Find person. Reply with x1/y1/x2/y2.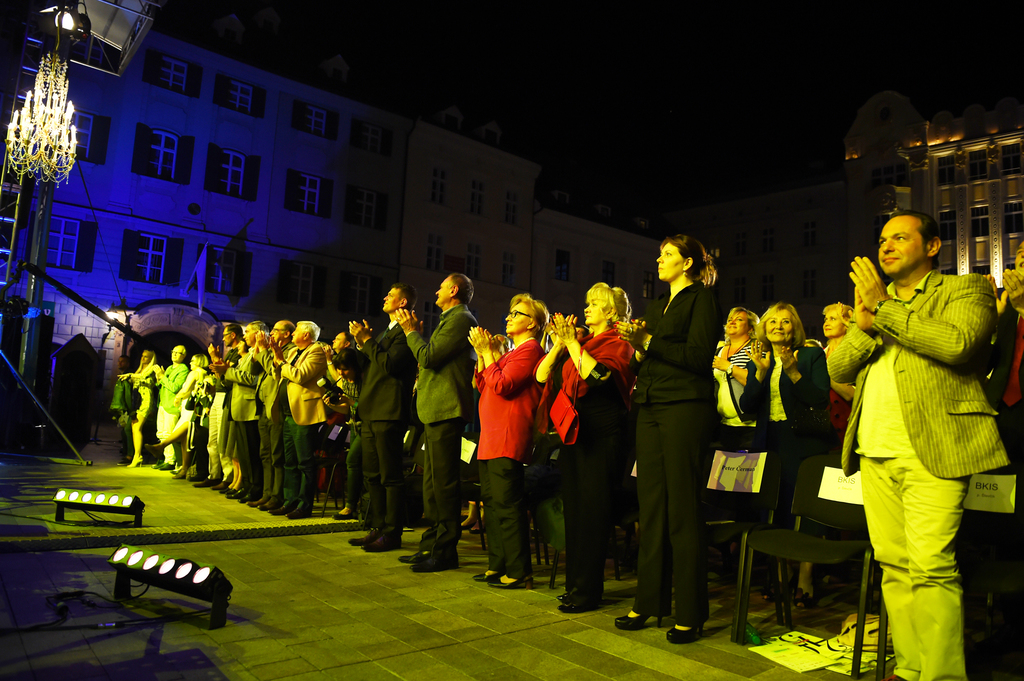
616/229/722/646.
